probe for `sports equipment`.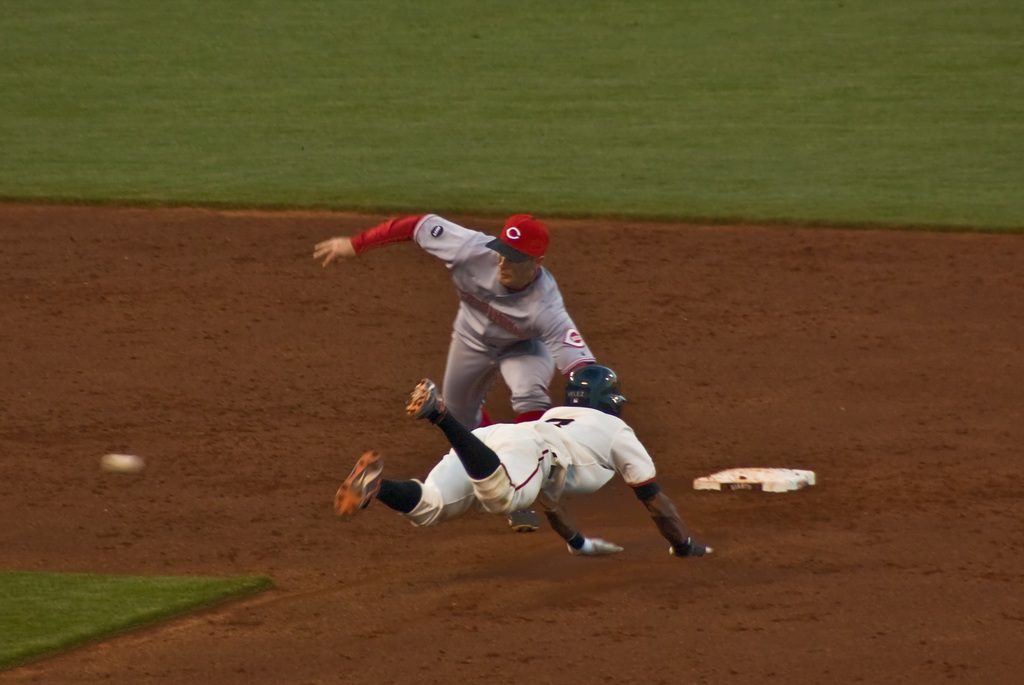
Probe result: left=561, top=363, right=621, bottom=414.
